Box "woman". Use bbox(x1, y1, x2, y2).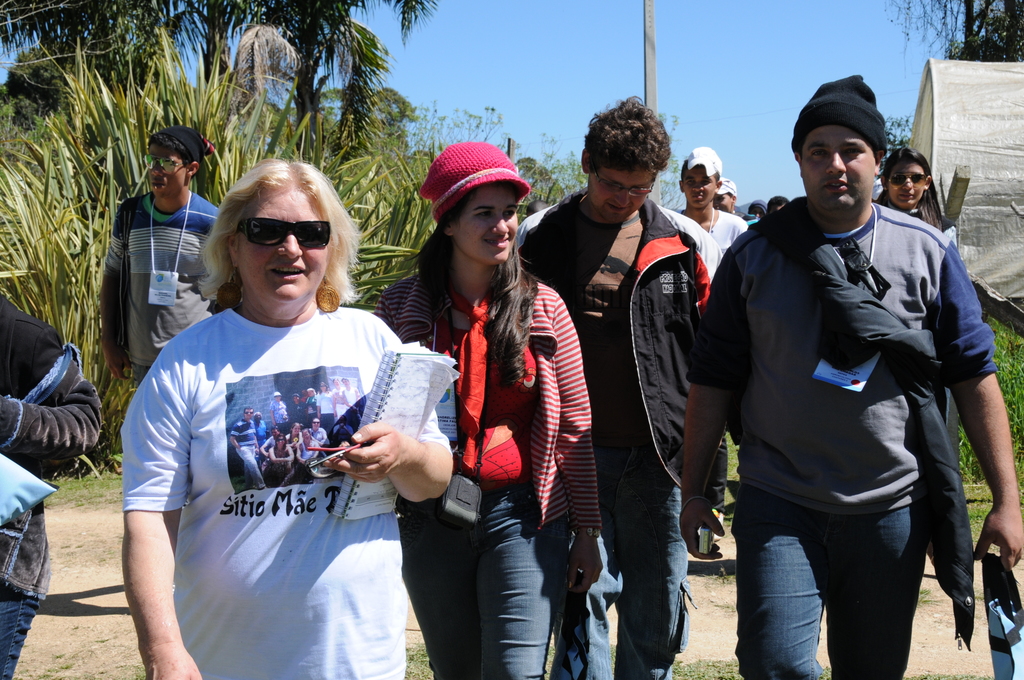
bbox(339, 376, 360, 407).
